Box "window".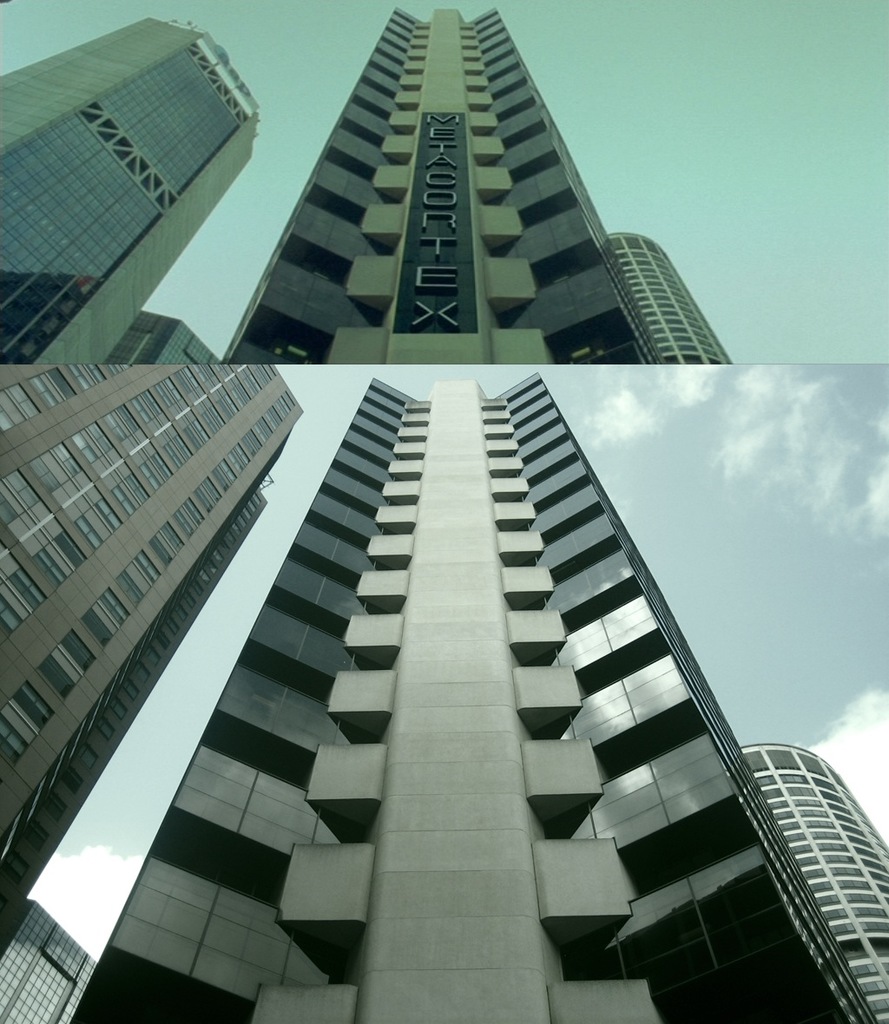
pyautogui.locateOnScreen(221, 361, 252, 410).
